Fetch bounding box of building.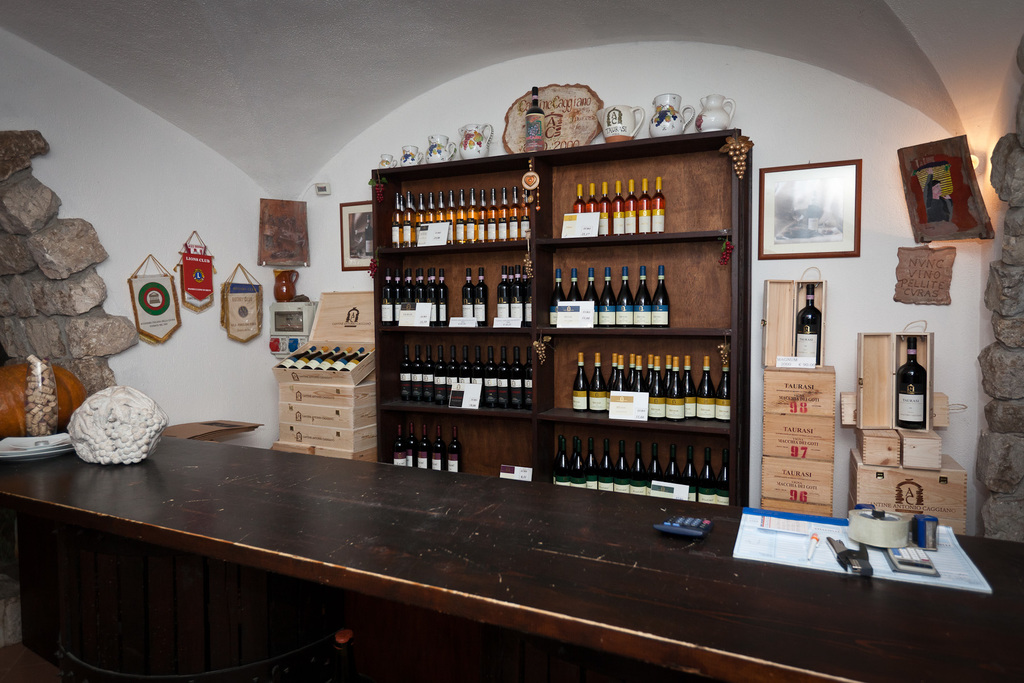
Bbox: select_region(4, 0, 1023, 680).
